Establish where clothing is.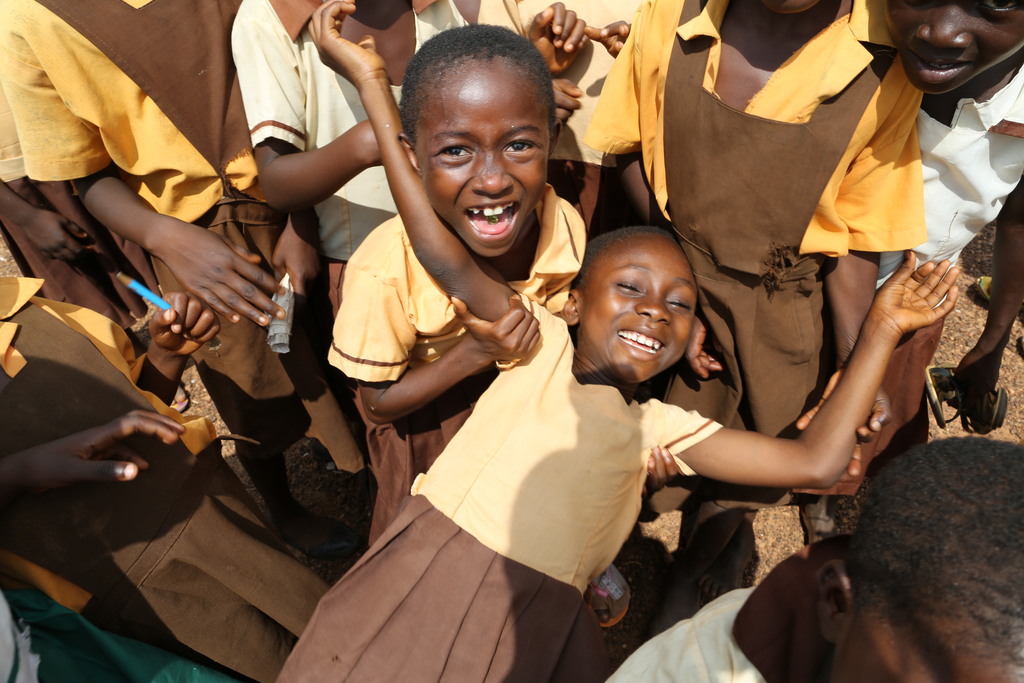
Established at x1=606 y1=584 x2=777 y2=682.
